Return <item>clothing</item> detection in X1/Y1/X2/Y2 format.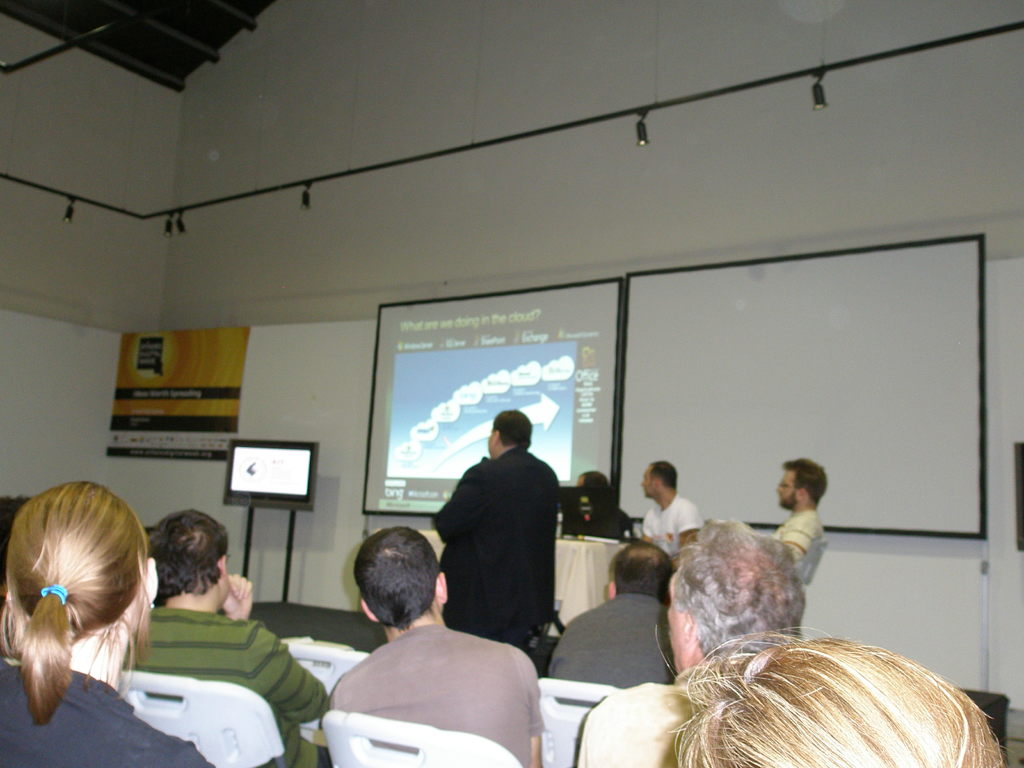
552/586/685/707.
